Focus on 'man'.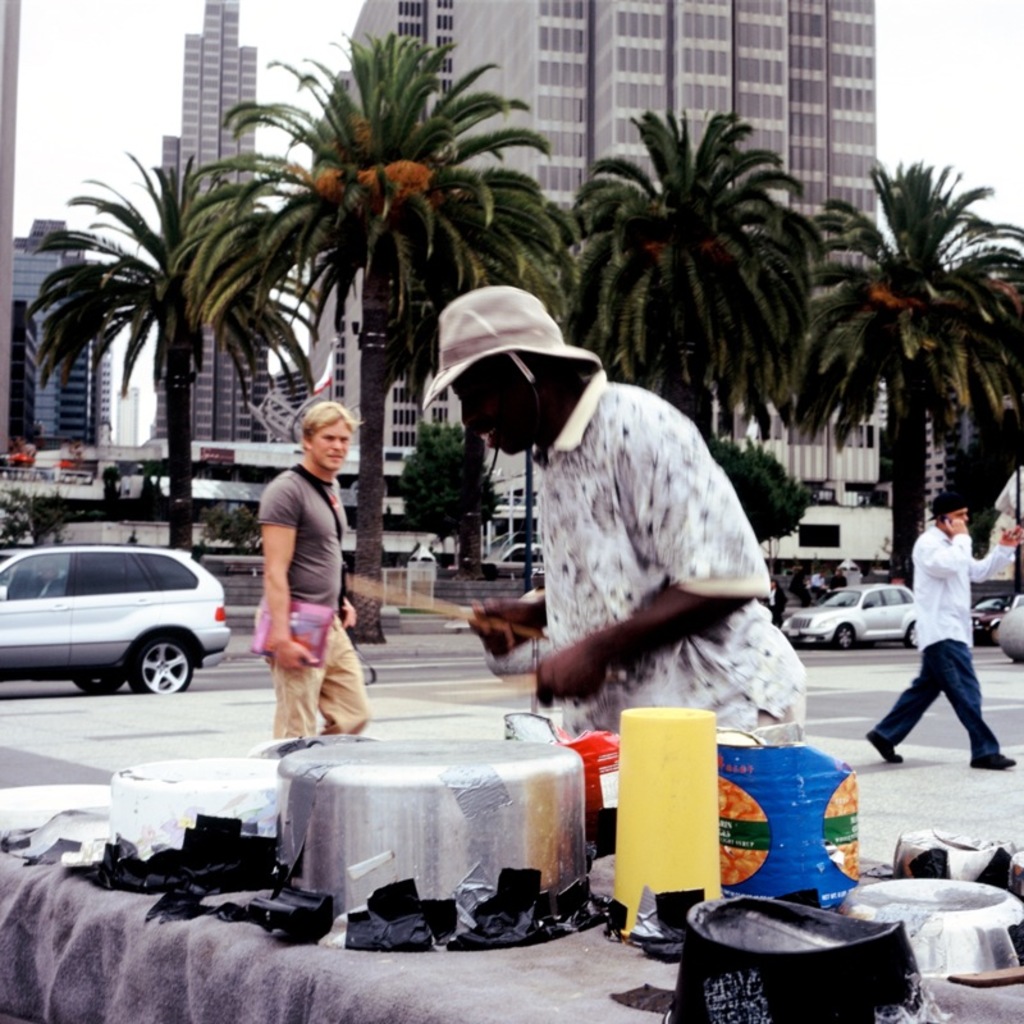
Focused at 448,282,809,741.
